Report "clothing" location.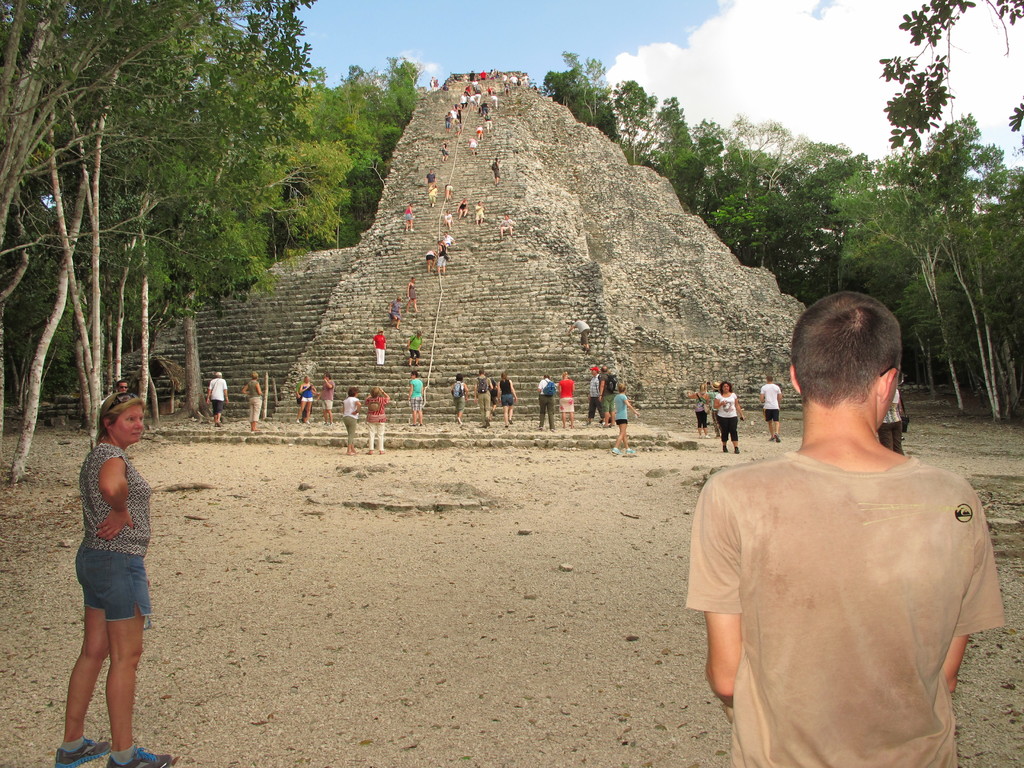
Report: rect(207, 375, 228, 417).
